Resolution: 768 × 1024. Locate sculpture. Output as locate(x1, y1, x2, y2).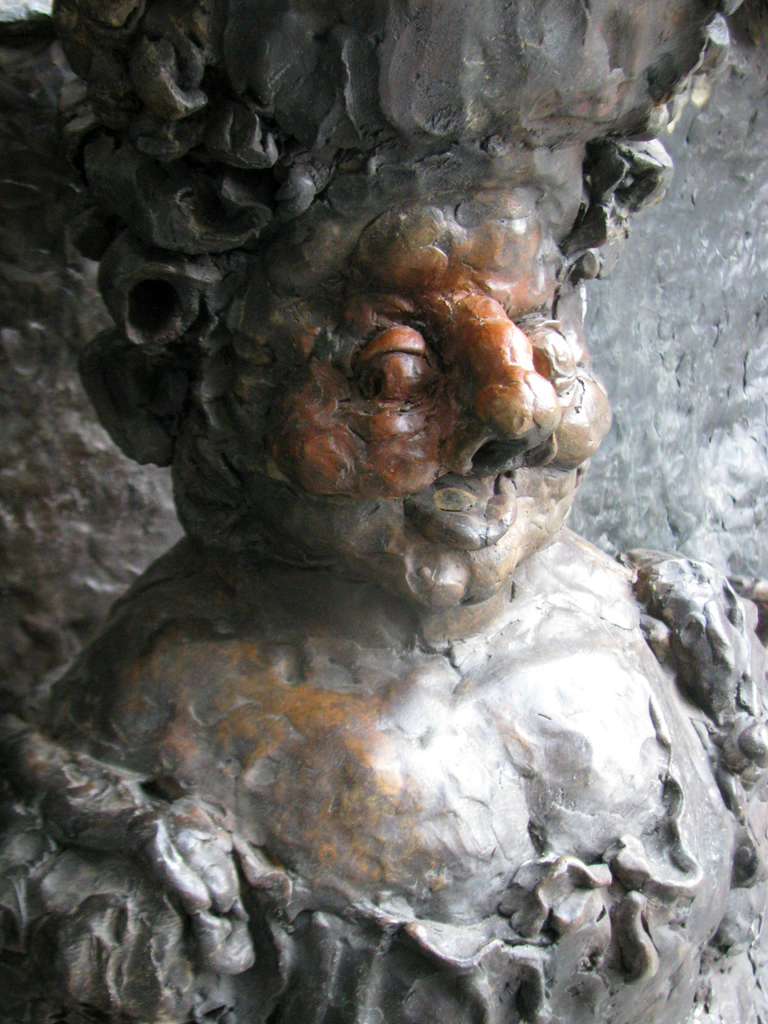
locate(0, 0, 767, 1023).
